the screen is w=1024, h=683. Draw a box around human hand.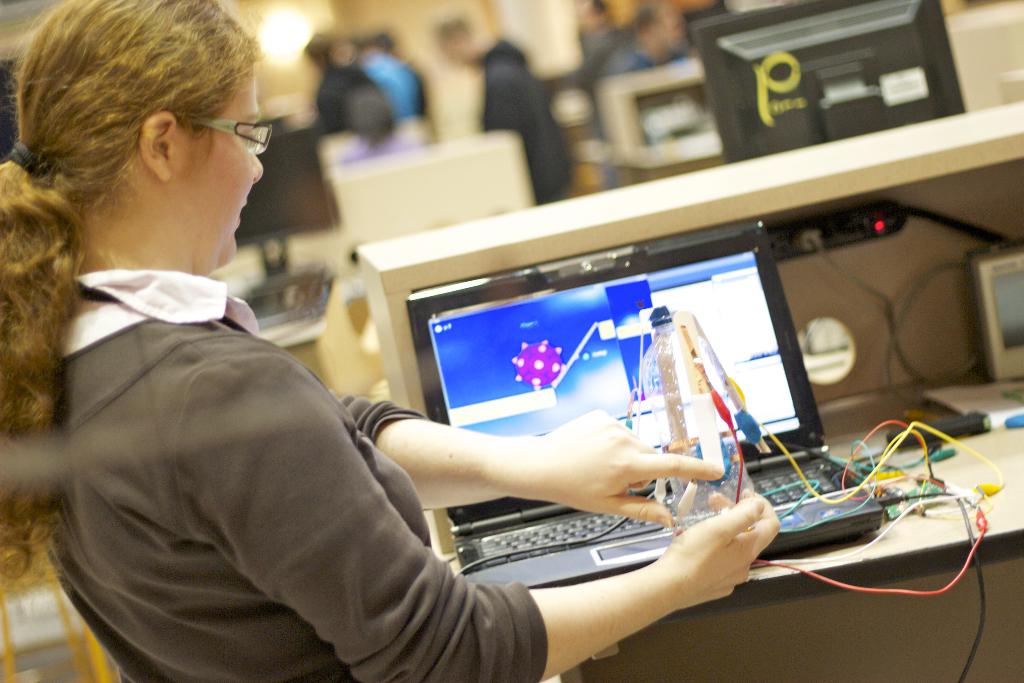
bbox(527, 406, 726, 529).
